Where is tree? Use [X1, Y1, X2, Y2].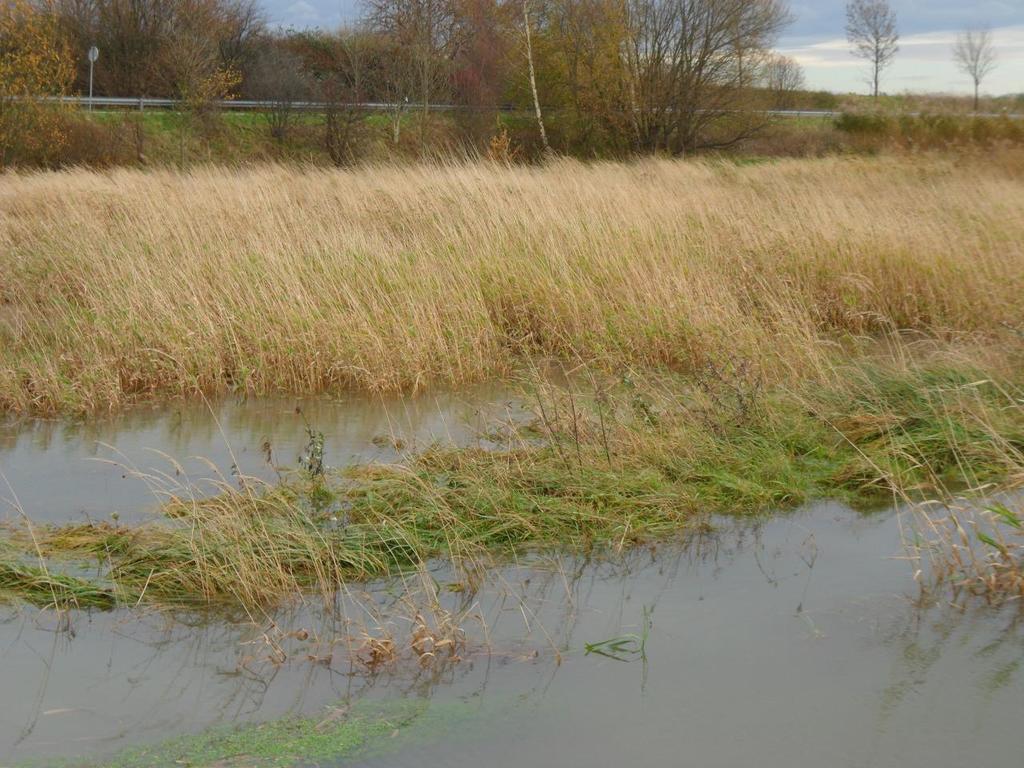
[841, 6, 934, 91].
